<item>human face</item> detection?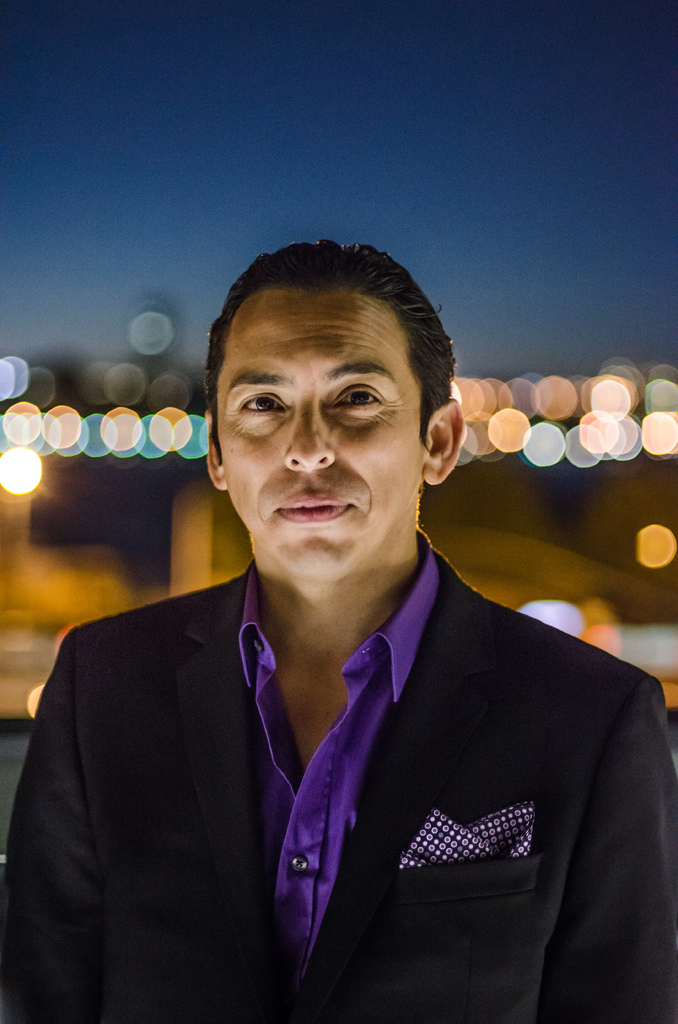
bbox=(215, 293, 427, 582)
